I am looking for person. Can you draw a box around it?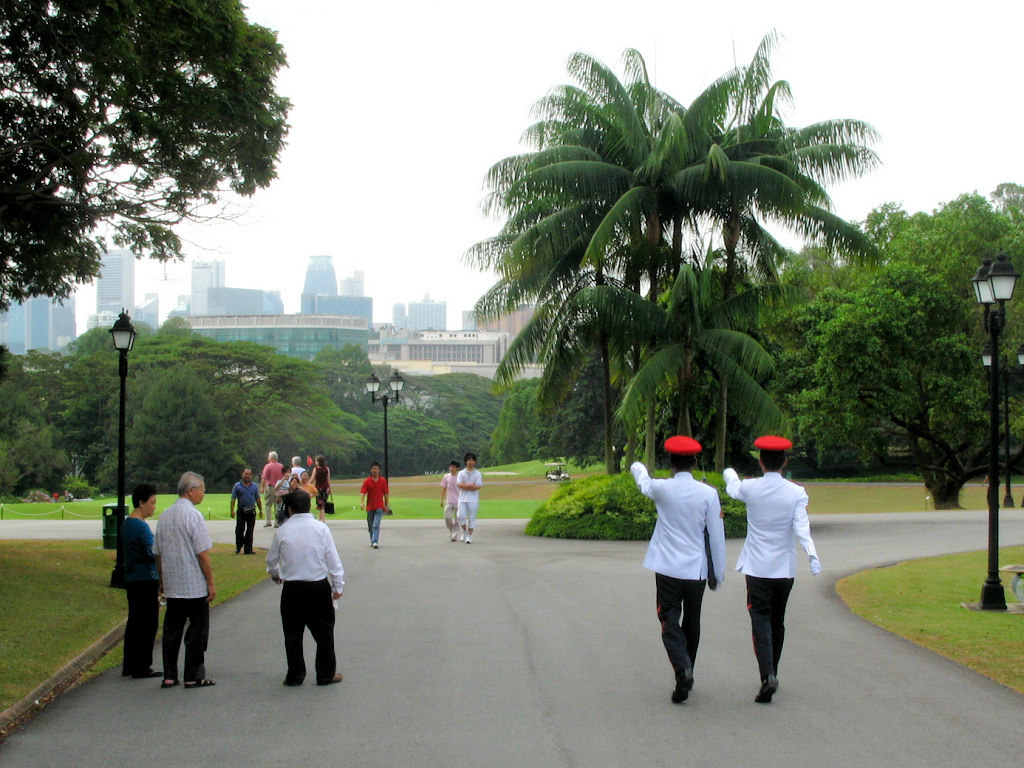
Sure, the bounding box is select_region(118, 481, 162, 676).
